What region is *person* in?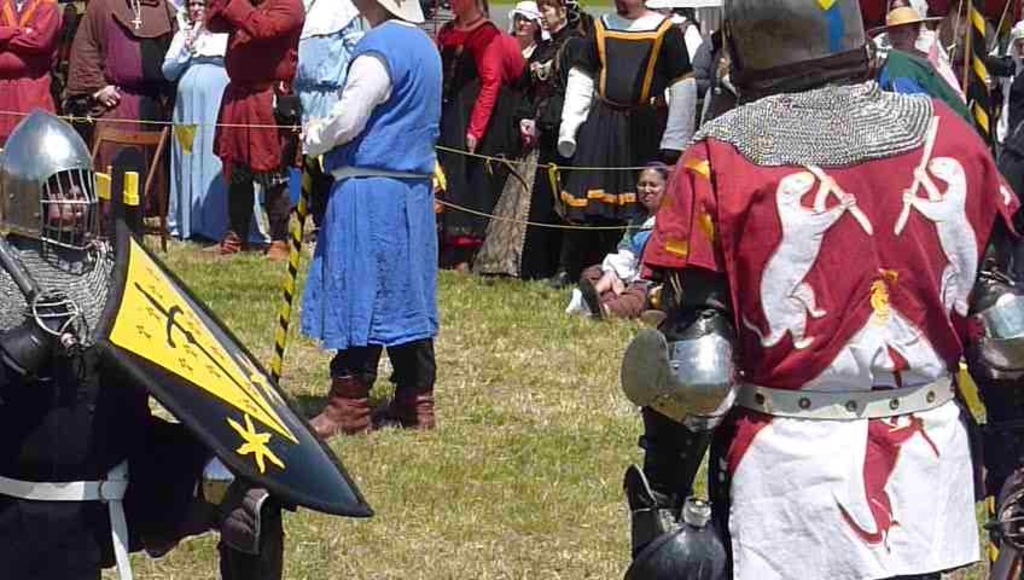
rect(485, 0, 558, 68).
